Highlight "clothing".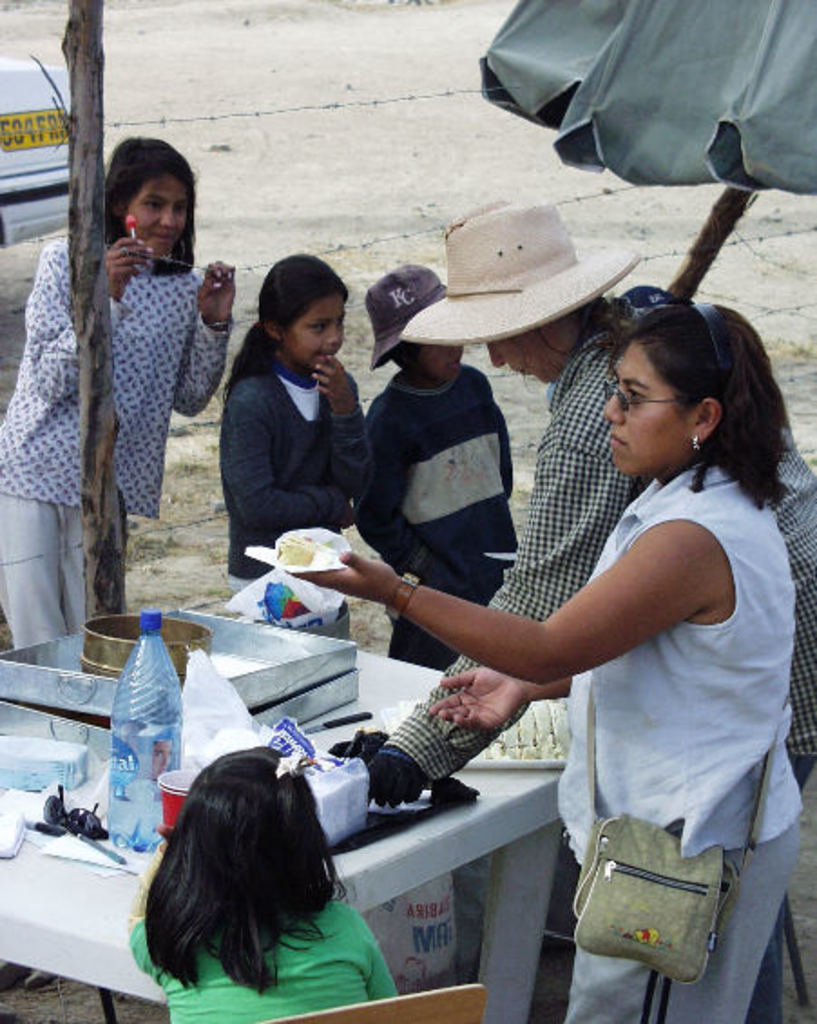
Highlighted region: (x1=212, y1=328, x2=377, y2=580).
